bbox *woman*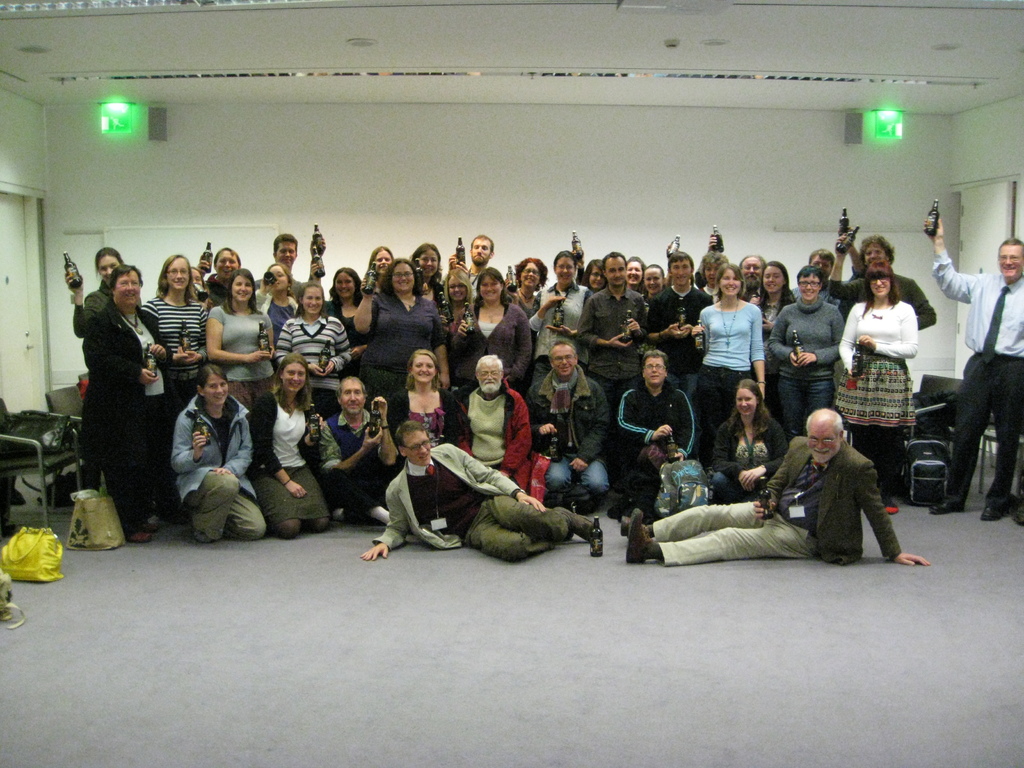
<box>307,261,362,331</box>
